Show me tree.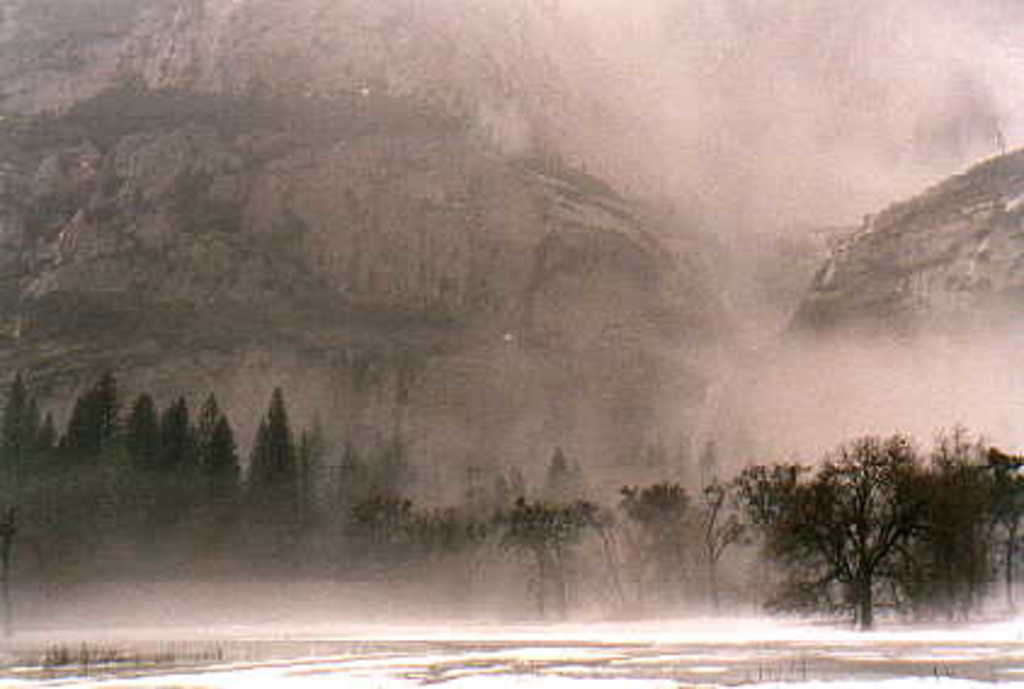
tree is here: {"x1": 992, "y1": 451, "x2": 1022, "y2": 602}.
